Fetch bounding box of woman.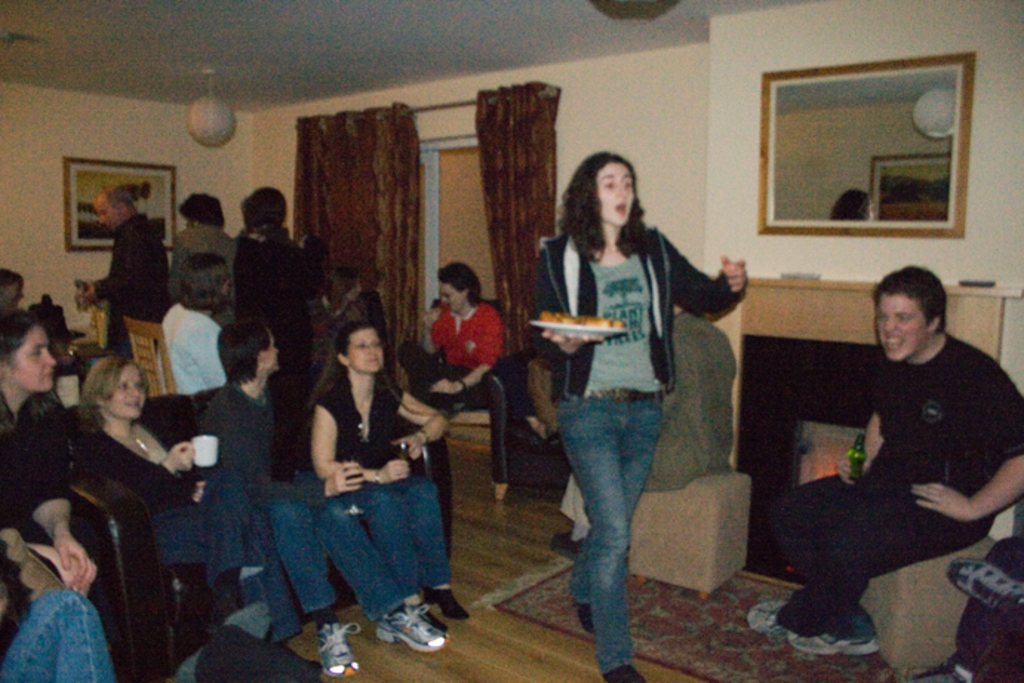
Bbox: BBox(166, 190, 242, 327).
